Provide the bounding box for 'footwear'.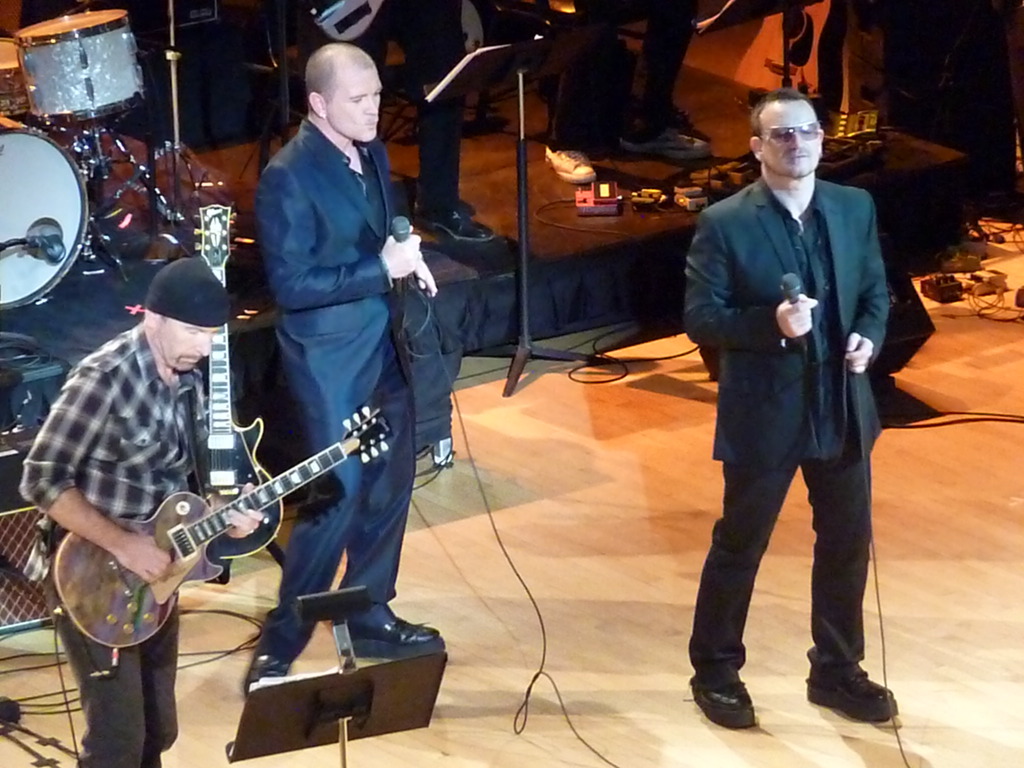
692:675:751:732.
